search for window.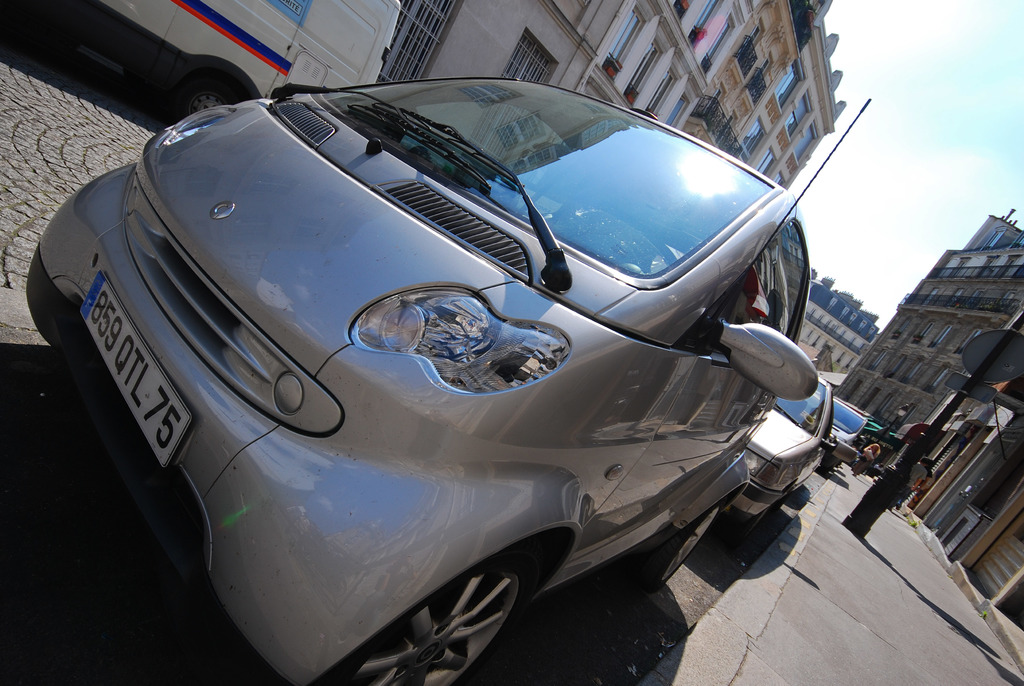
Found at Rect(701, 18, 732, 77).
